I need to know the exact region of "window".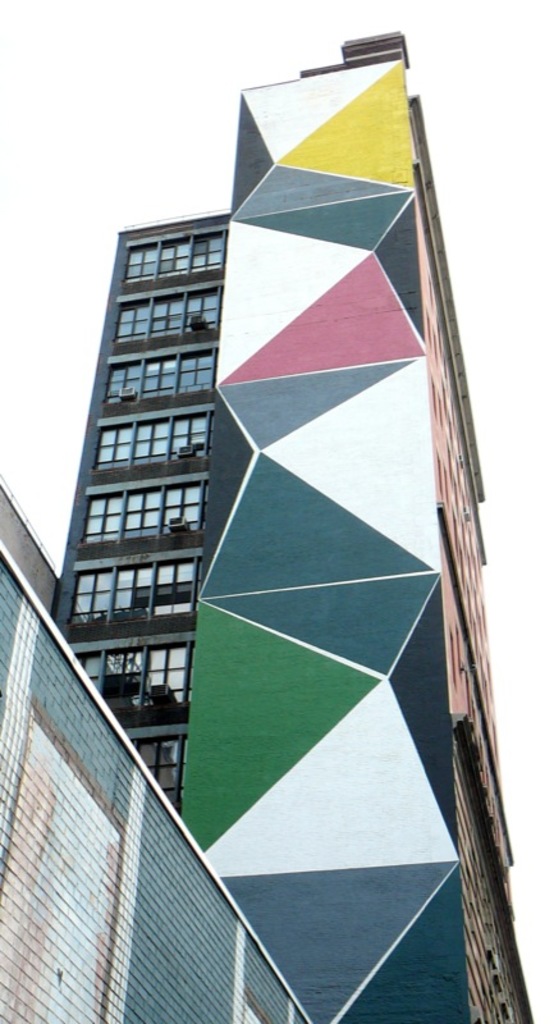
Region: 128 737 183 817.
